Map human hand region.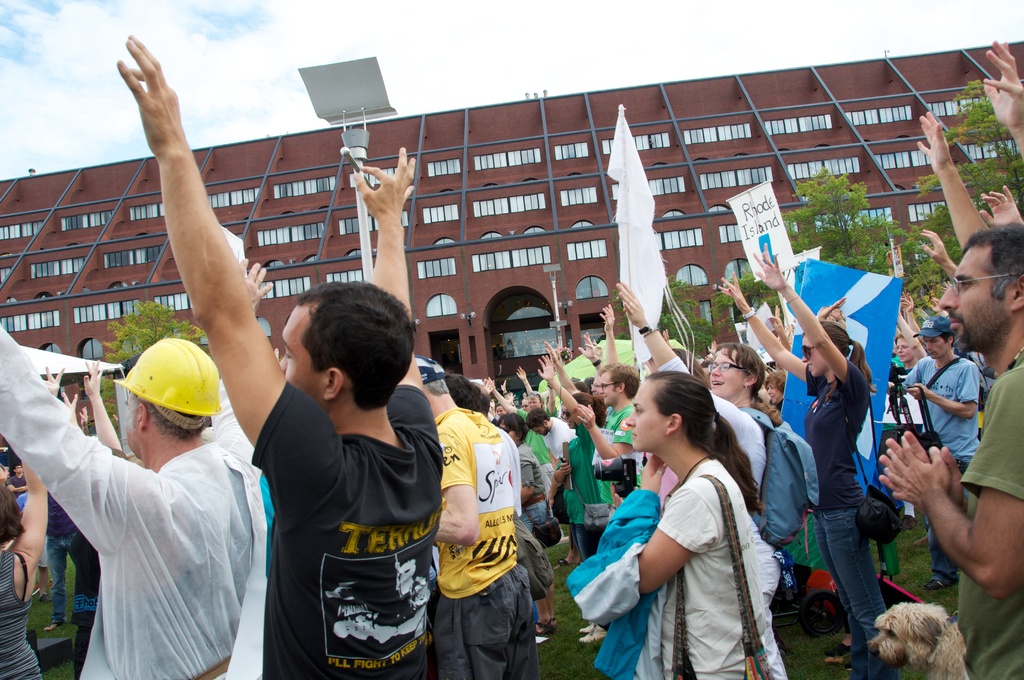
Mapped to 928 295 942 314.
